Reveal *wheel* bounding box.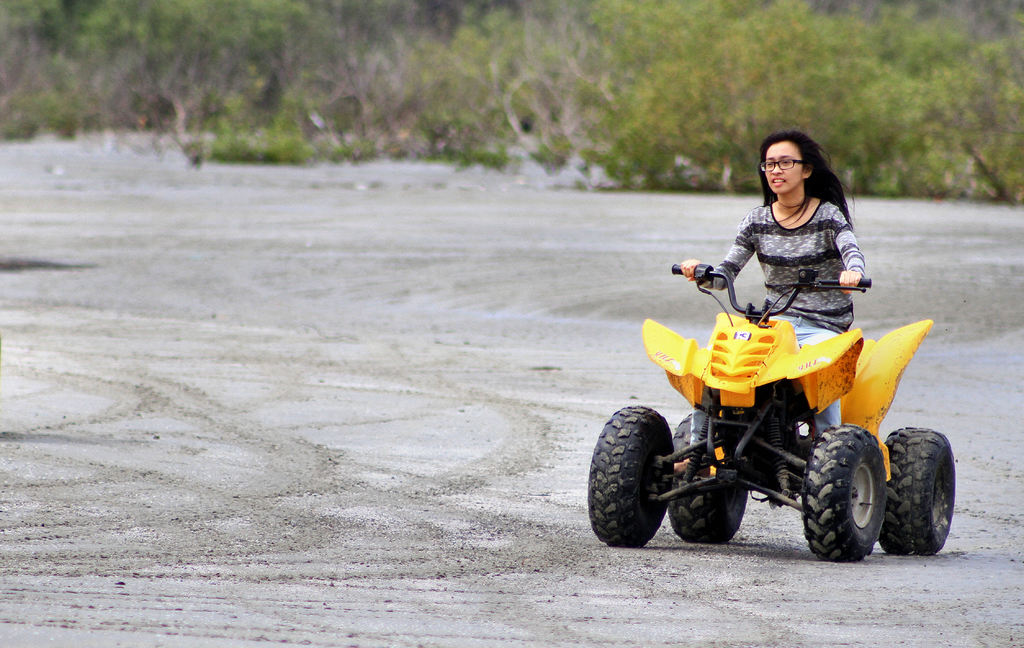
Revealed: 668, 406, 748, 544.
